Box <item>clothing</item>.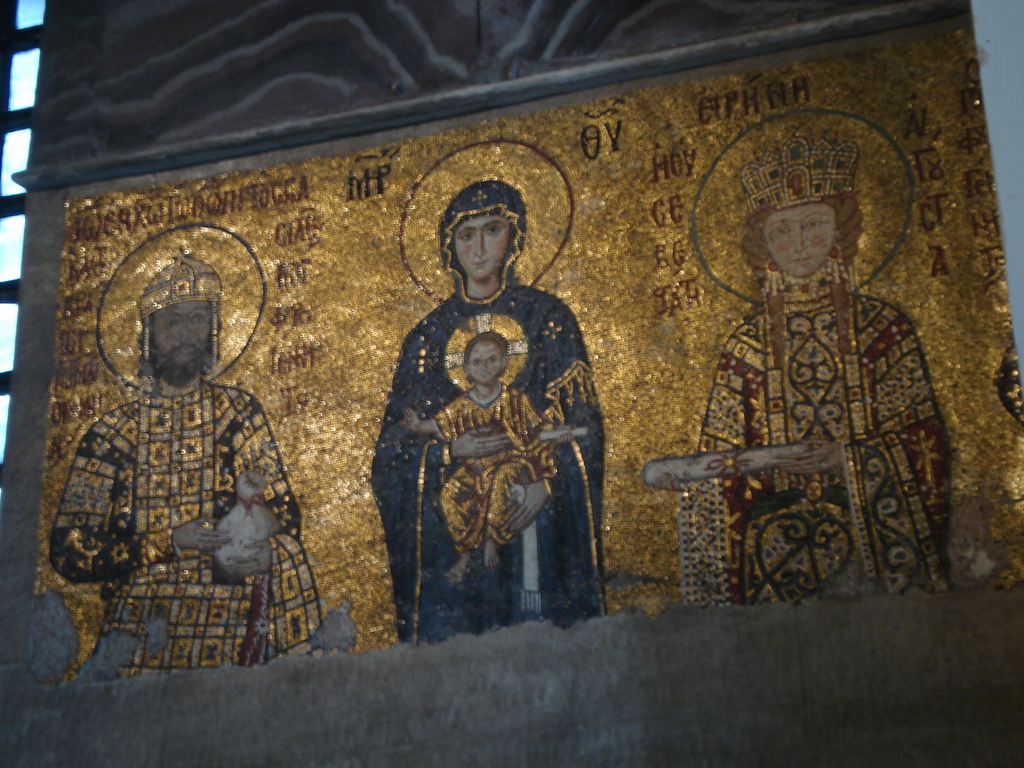
[x1=428, y1=387, x2=564, y2=549].
